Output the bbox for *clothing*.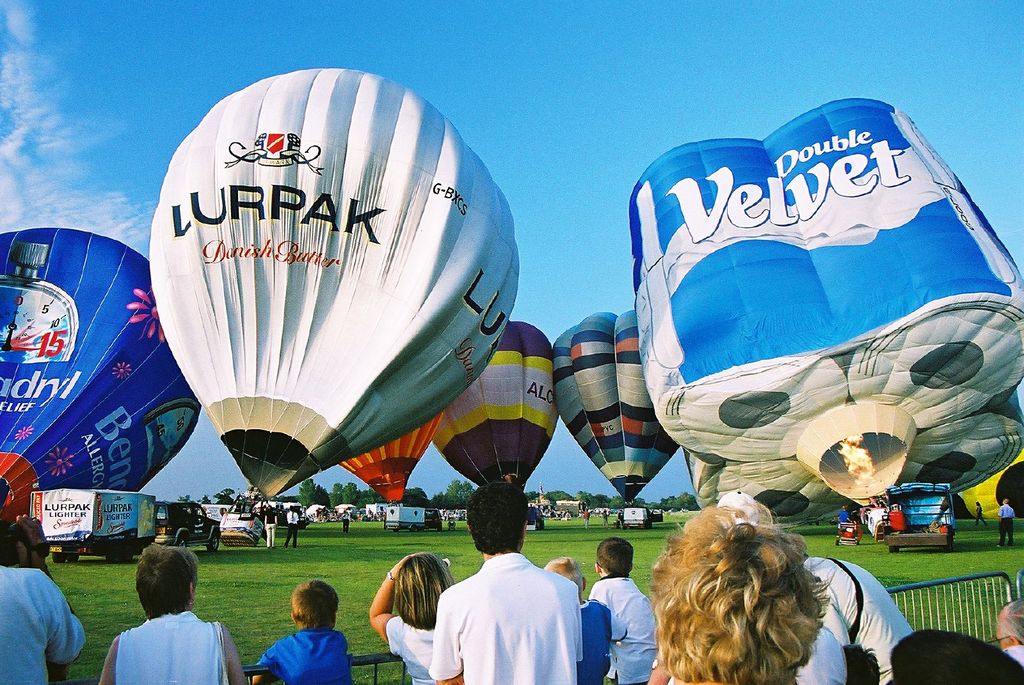
{"left": 578, "top": 599, "right": 611, "bottom": 684}.
